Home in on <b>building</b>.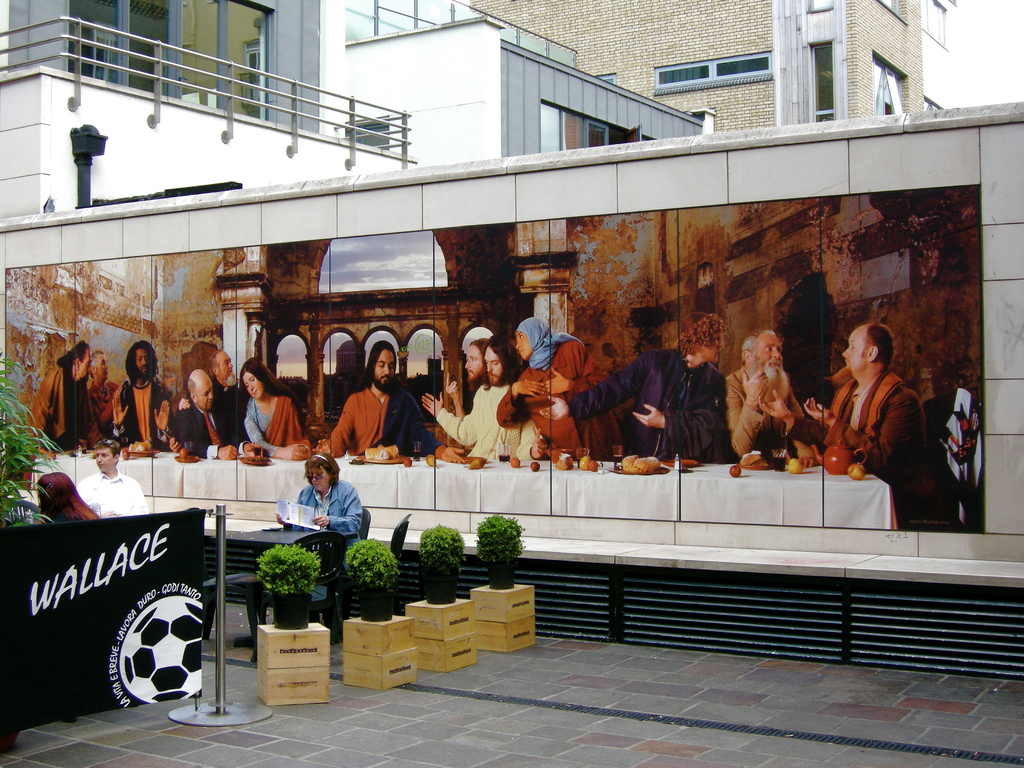
Homed in at BBox(471, 0, 962, 132).
